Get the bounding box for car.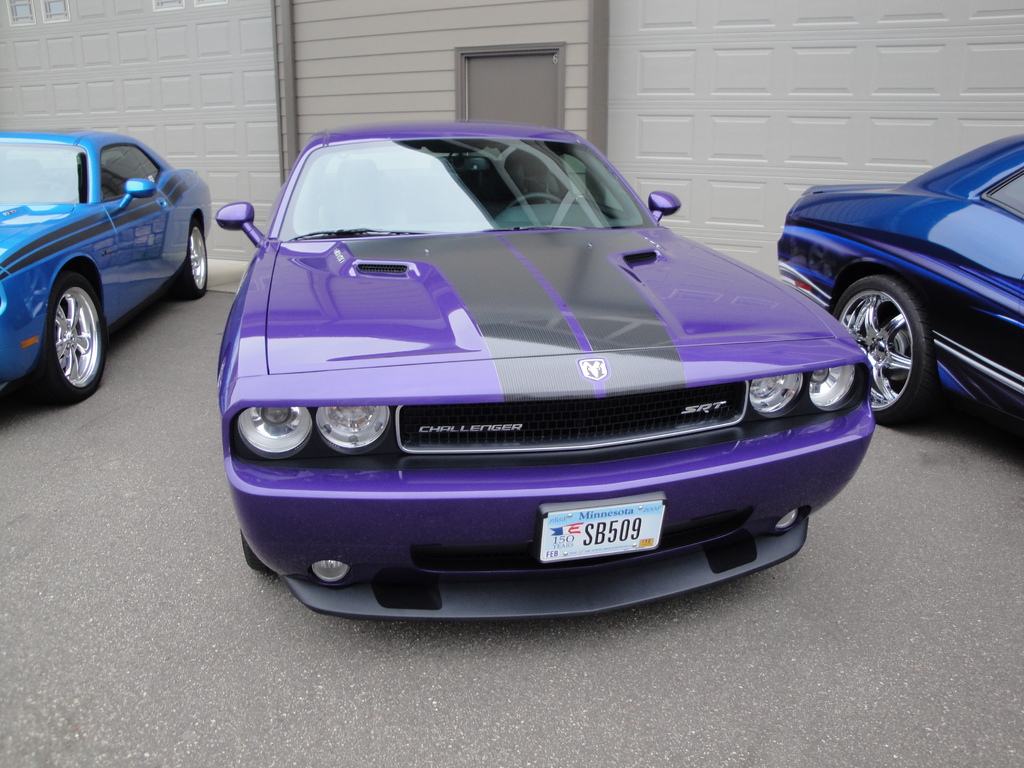
rect(774, 134, 1023, 436).
